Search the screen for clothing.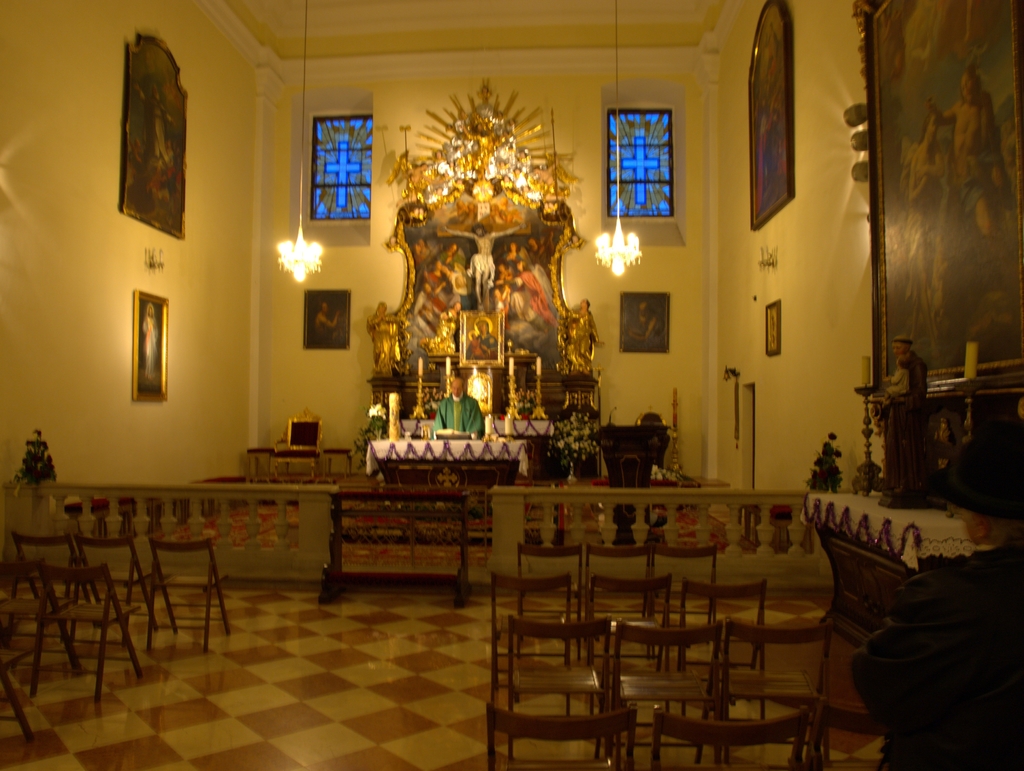
Found at 428 387 486 446.
